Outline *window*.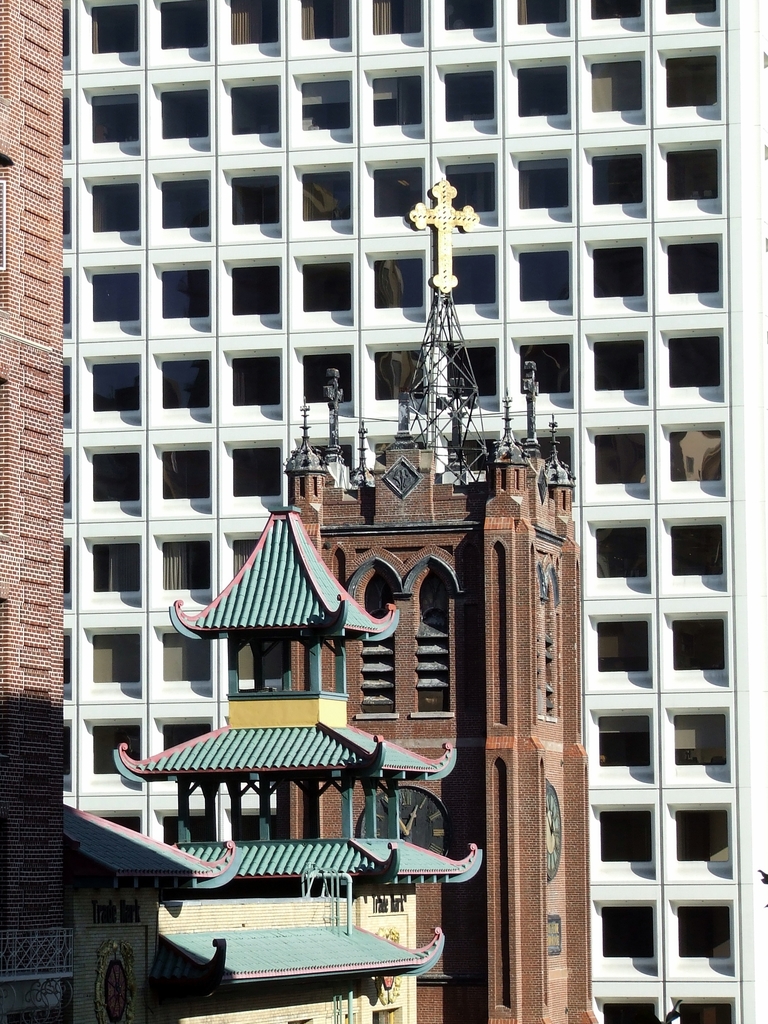
Outline: detection(520, 248, 572, 300).
